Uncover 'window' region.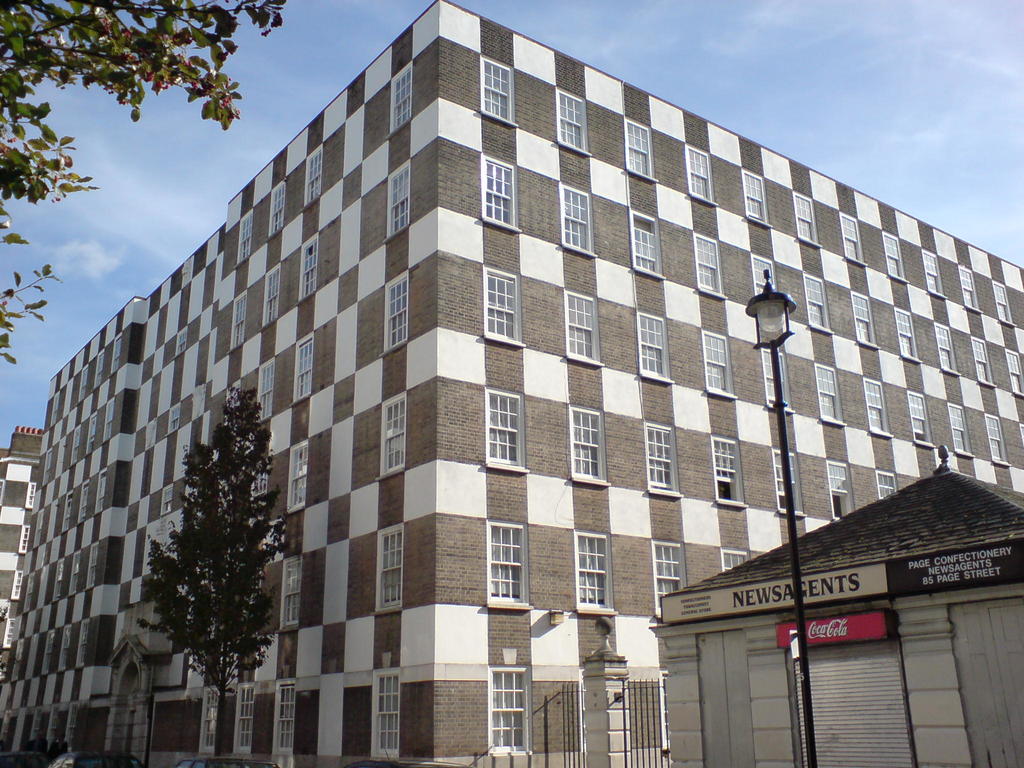
Uncovered: 481:152:521:236.
